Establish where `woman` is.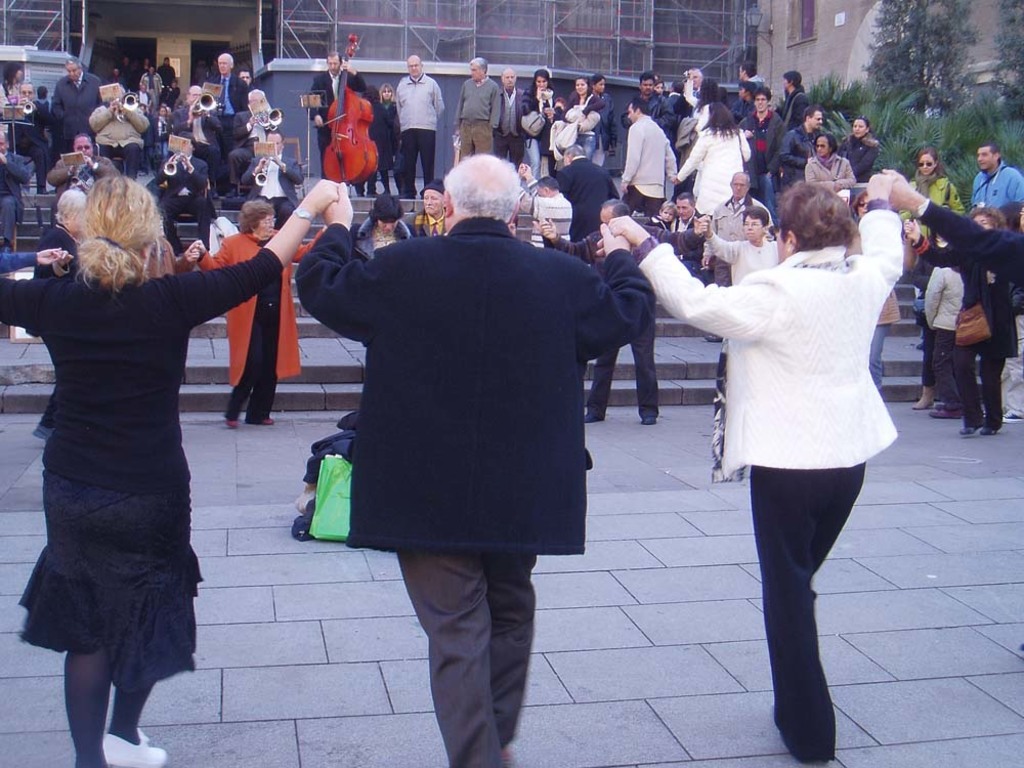
Established at Rect(521, 68, 557, 175).
